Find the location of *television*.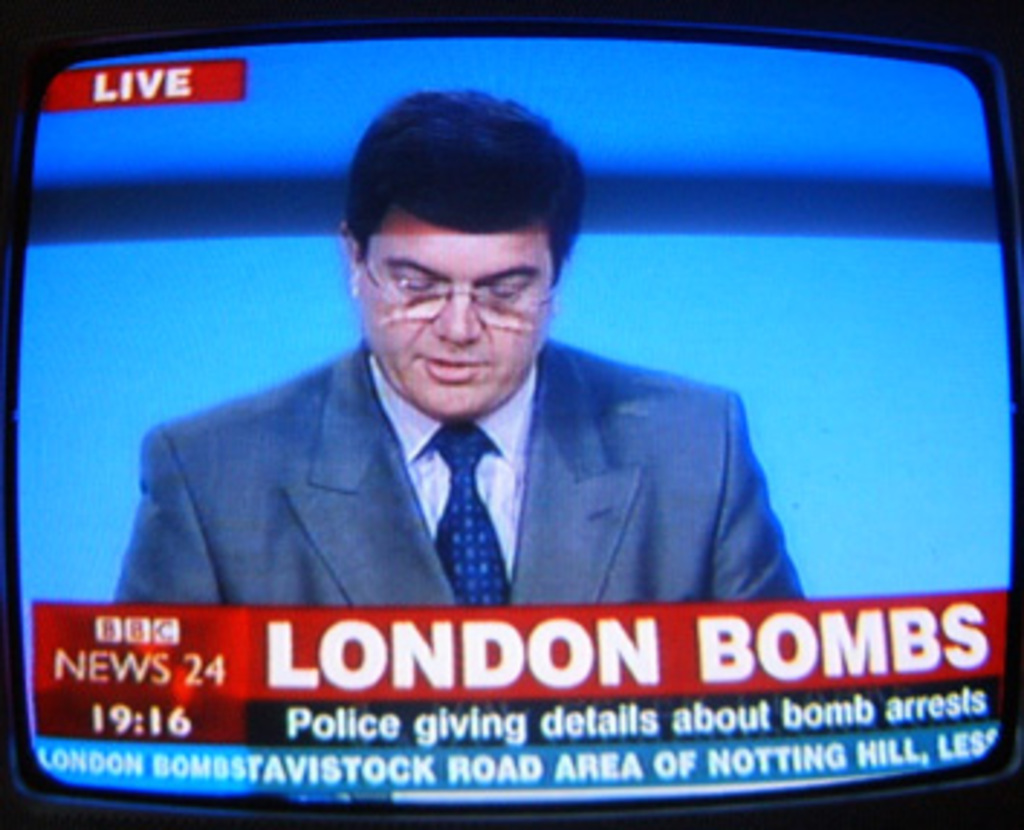
Location: crop(3, 3, 1021, 827).
